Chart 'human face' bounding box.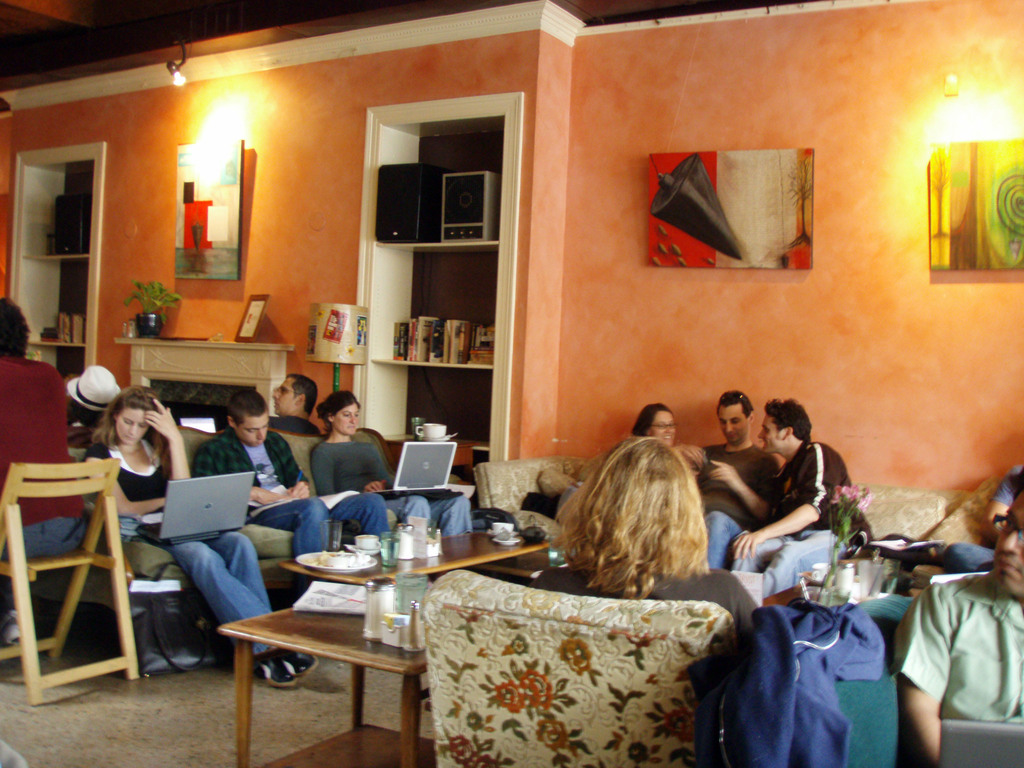
Charted: 332, 399, 360, 436.
